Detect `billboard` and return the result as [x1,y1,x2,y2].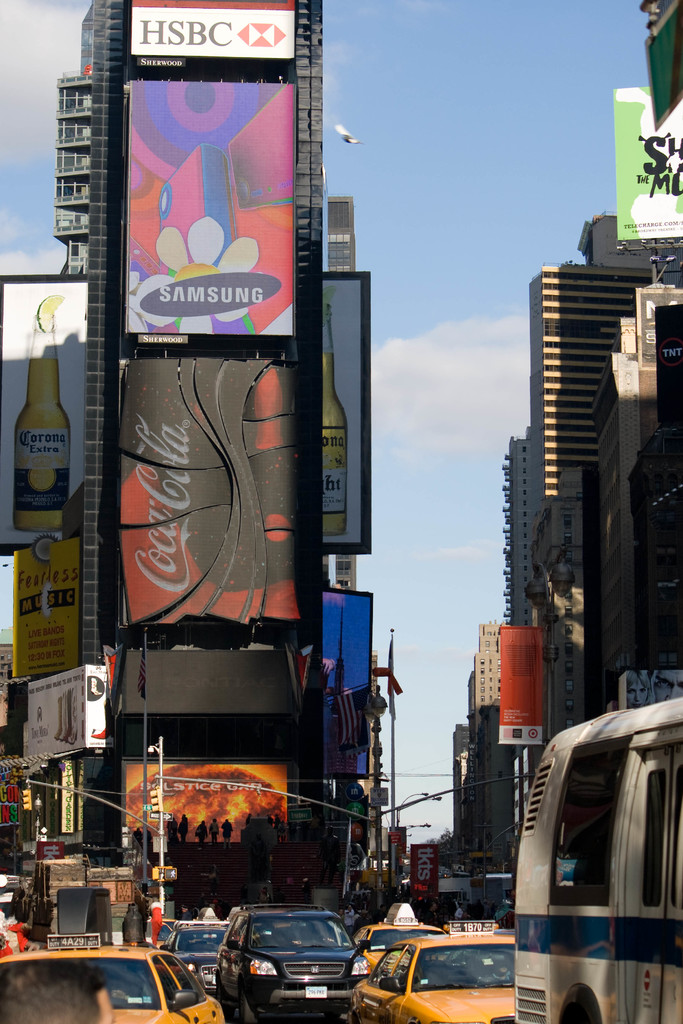
[124,753,290,846].
